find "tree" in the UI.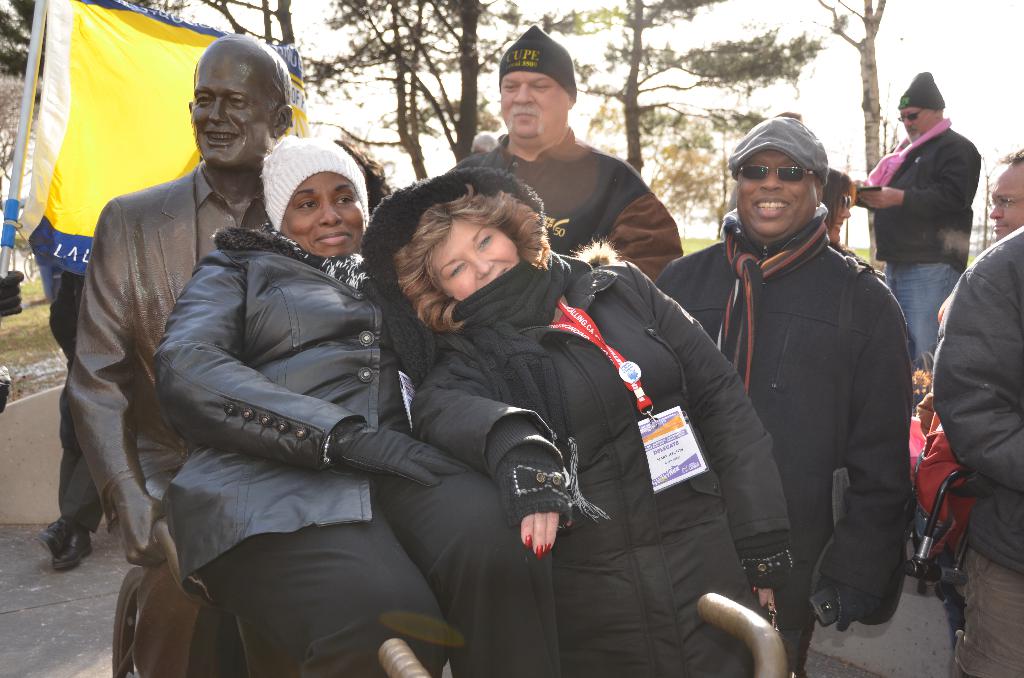
UI element at <region>298, 0, 524, 195</region>.
